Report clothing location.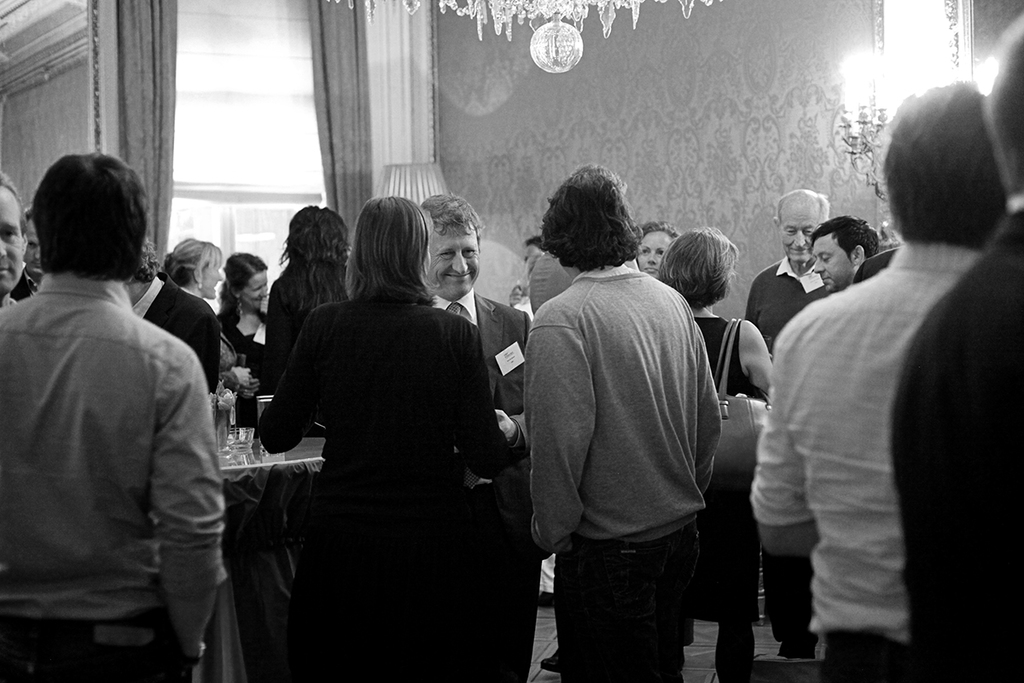
Report: [3,262,247,682].
